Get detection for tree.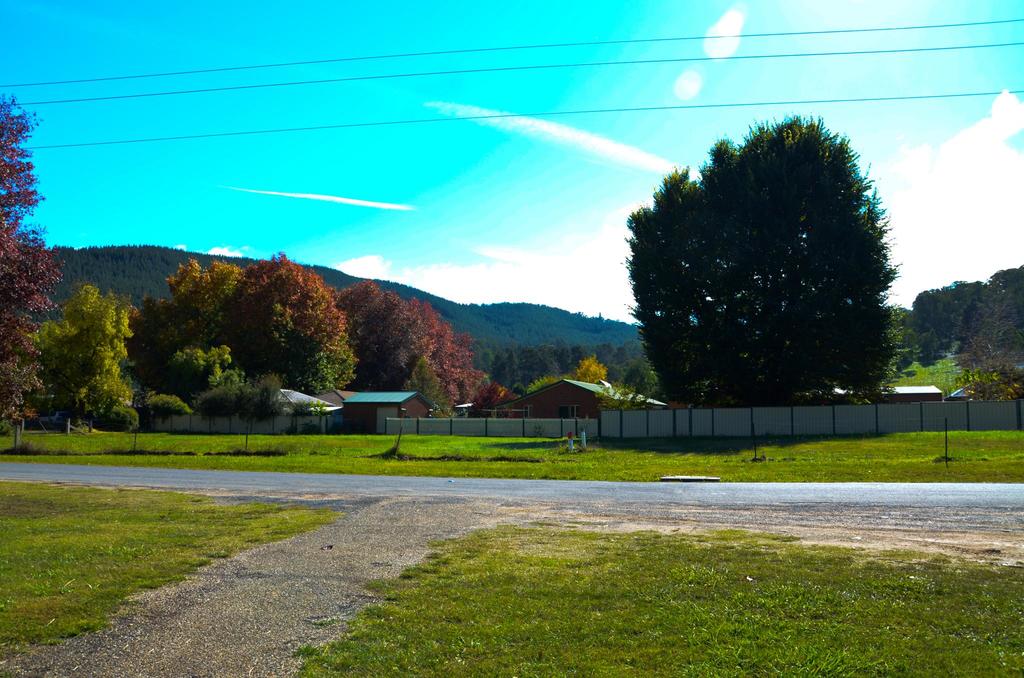
Detection: {"left": 920, "top": 261, "right": 1023, "bottom": 362}.
